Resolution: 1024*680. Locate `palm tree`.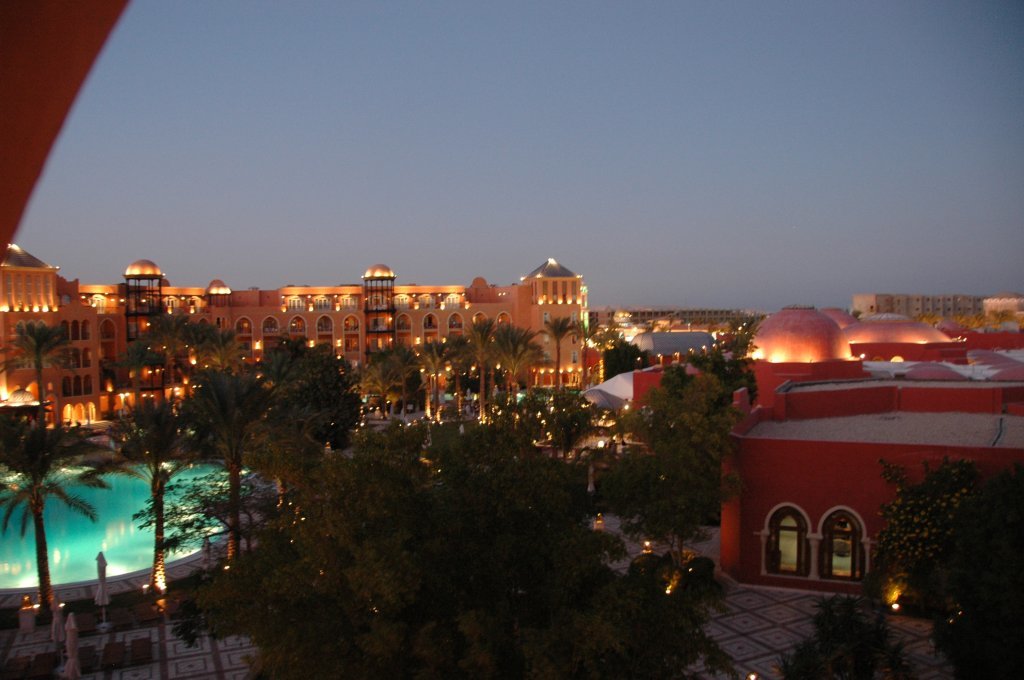
region(671, 381, 719, 497).
